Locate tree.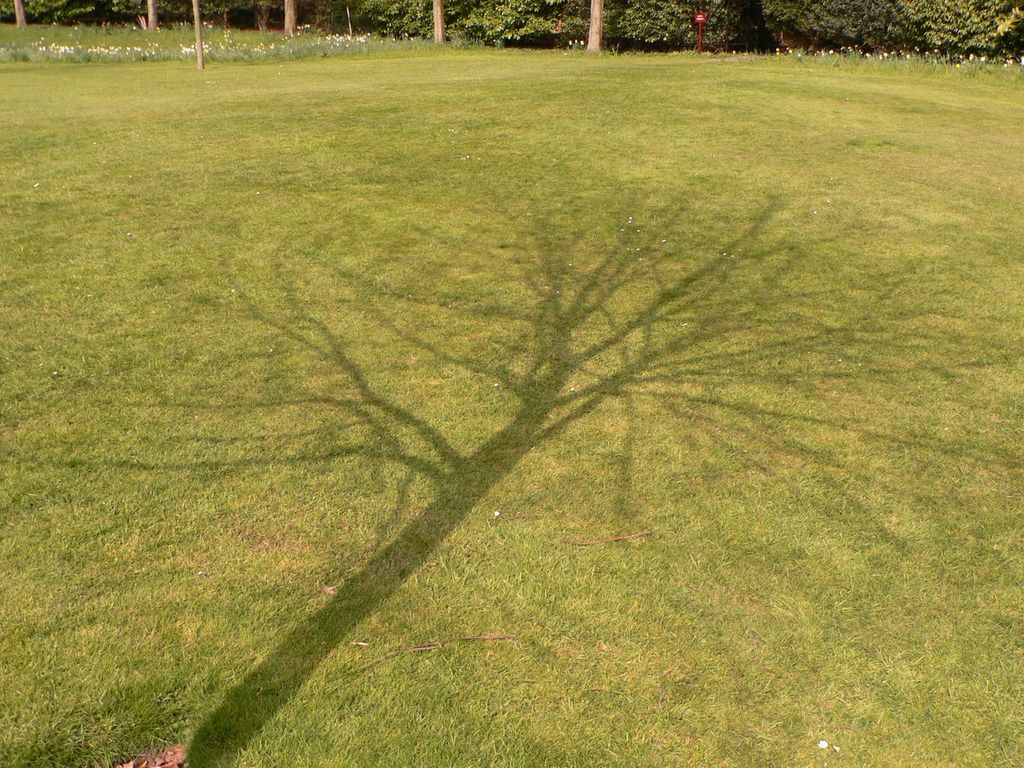
Bounding box: select_region(586, 0, 602, 52).
